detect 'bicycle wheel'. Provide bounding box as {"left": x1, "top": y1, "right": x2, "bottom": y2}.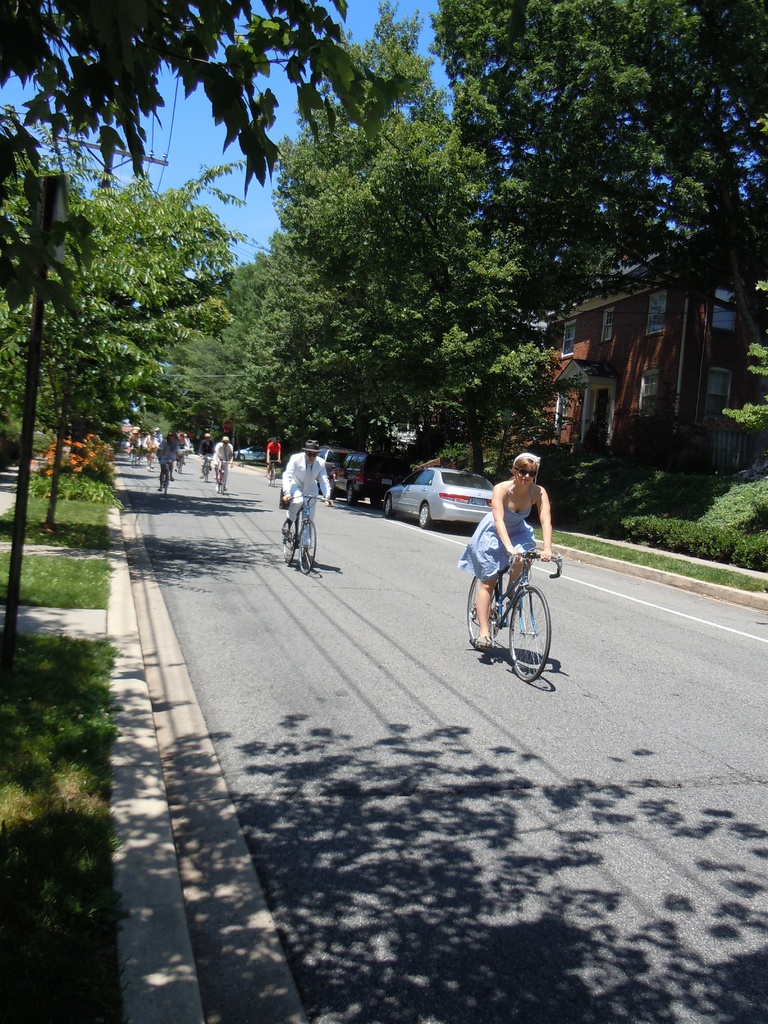
{"left": 462, "top": 568, "right": 504, "bottom": 655}.
